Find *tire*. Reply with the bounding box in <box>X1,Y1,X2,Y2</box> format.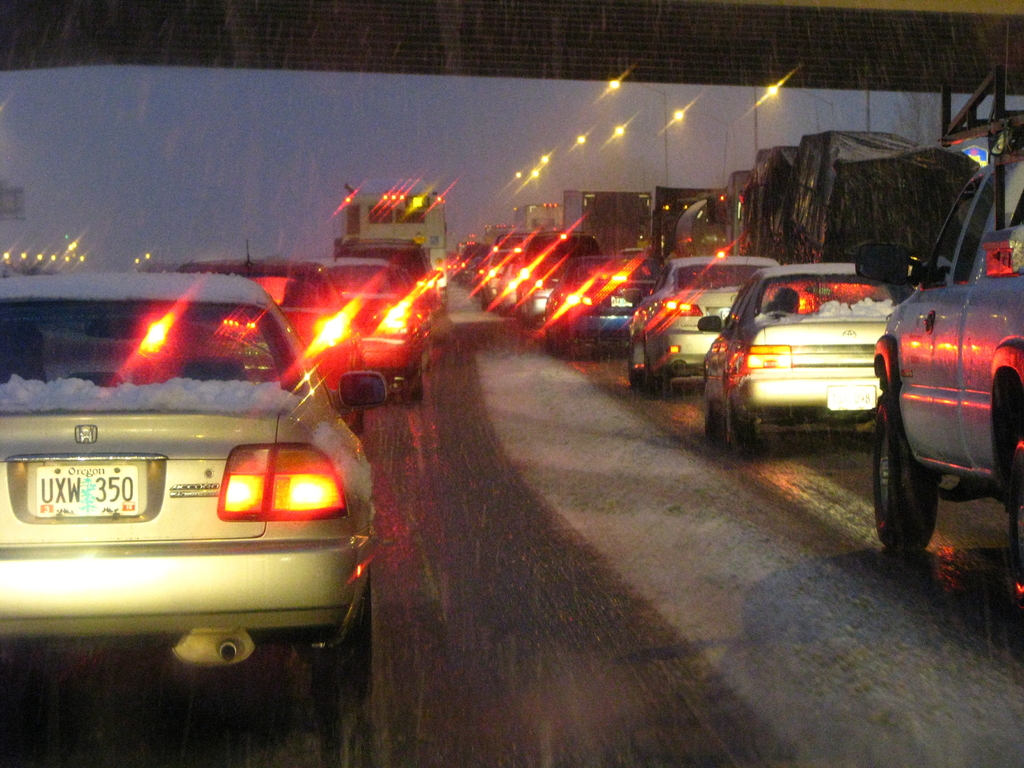
<box>307,568,375,679</box>.
